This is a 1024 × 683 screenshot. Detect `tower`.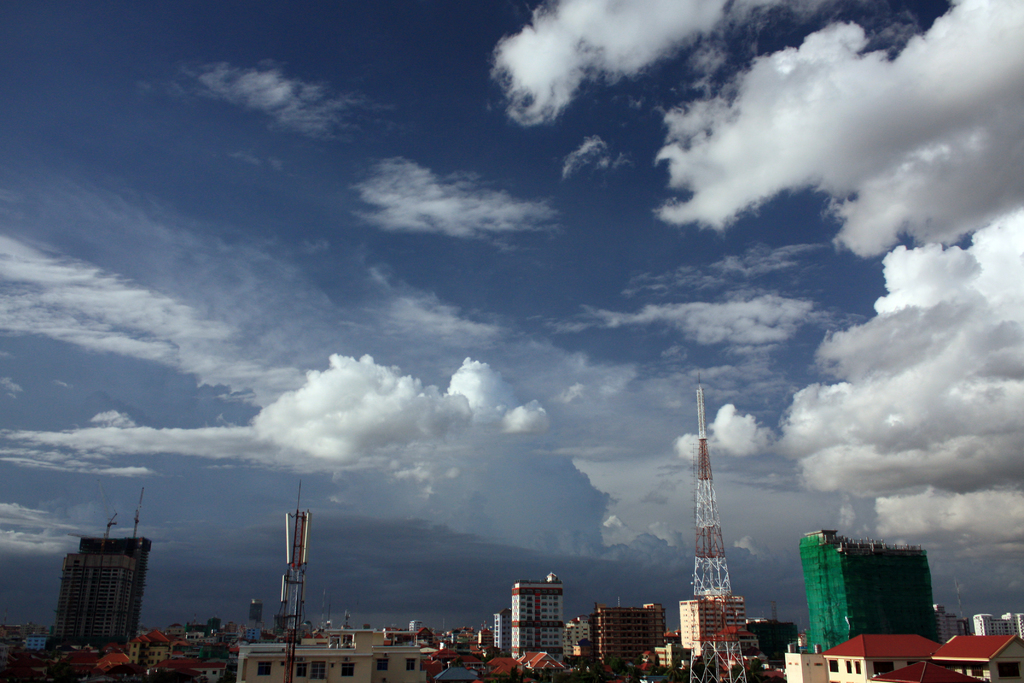
[40, 518, 157, 662].
